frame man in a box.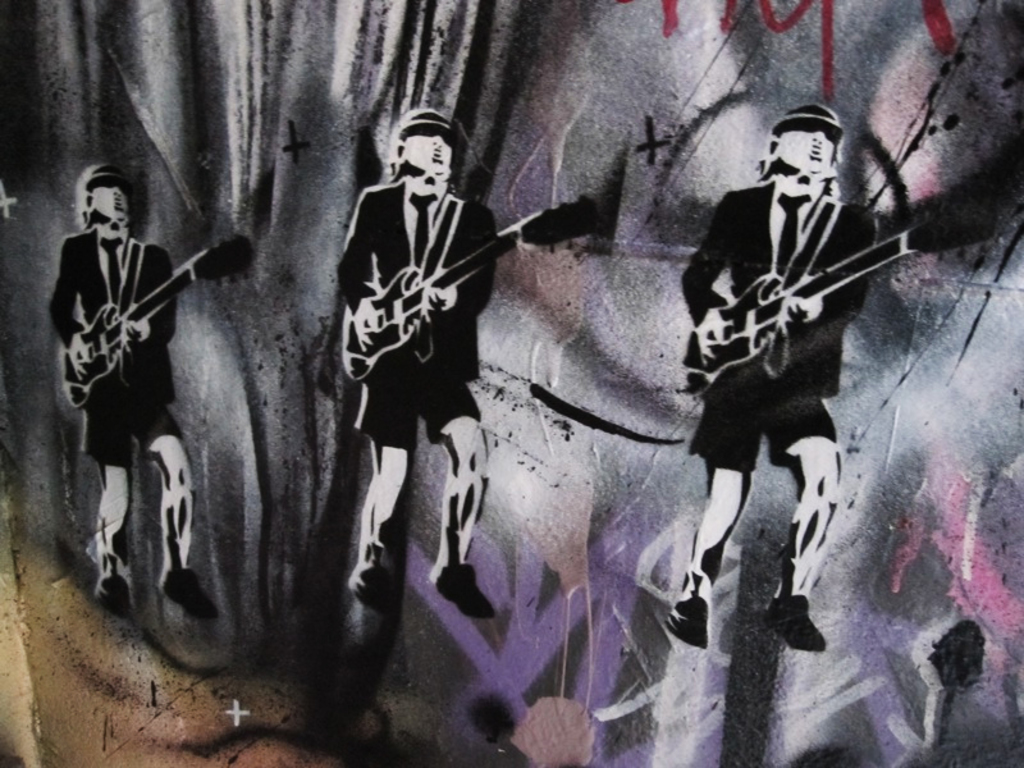
bbox=(346, 109, 489, 627).
